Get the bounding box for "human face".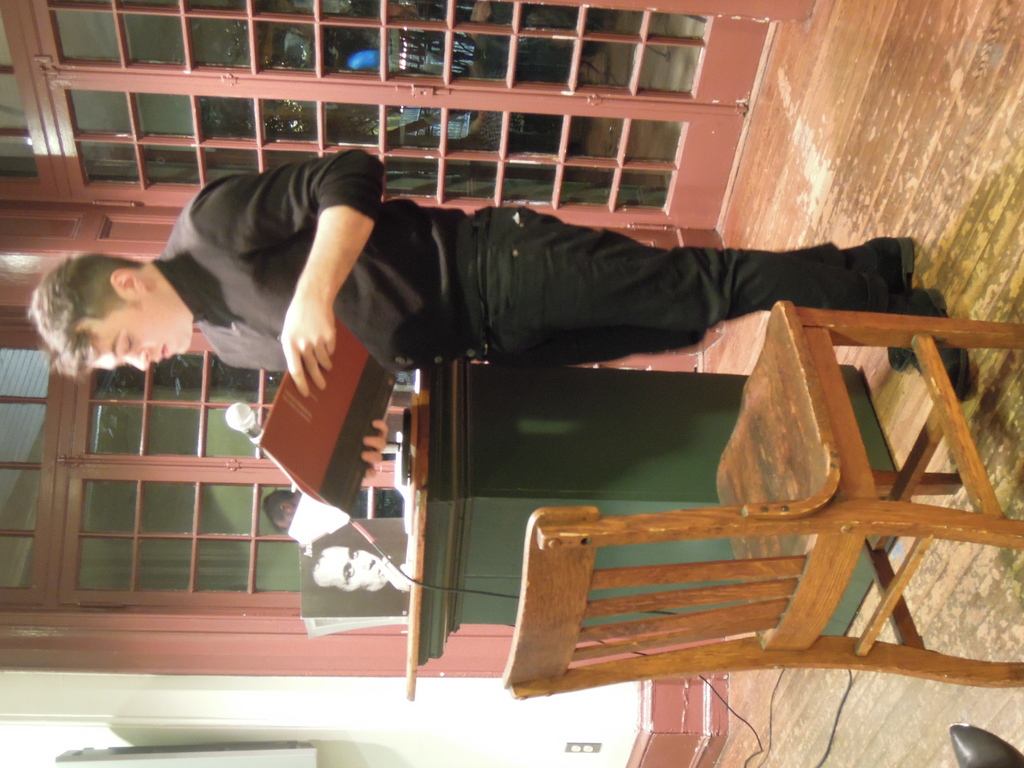
bbox(313, 545, 380, 593).
